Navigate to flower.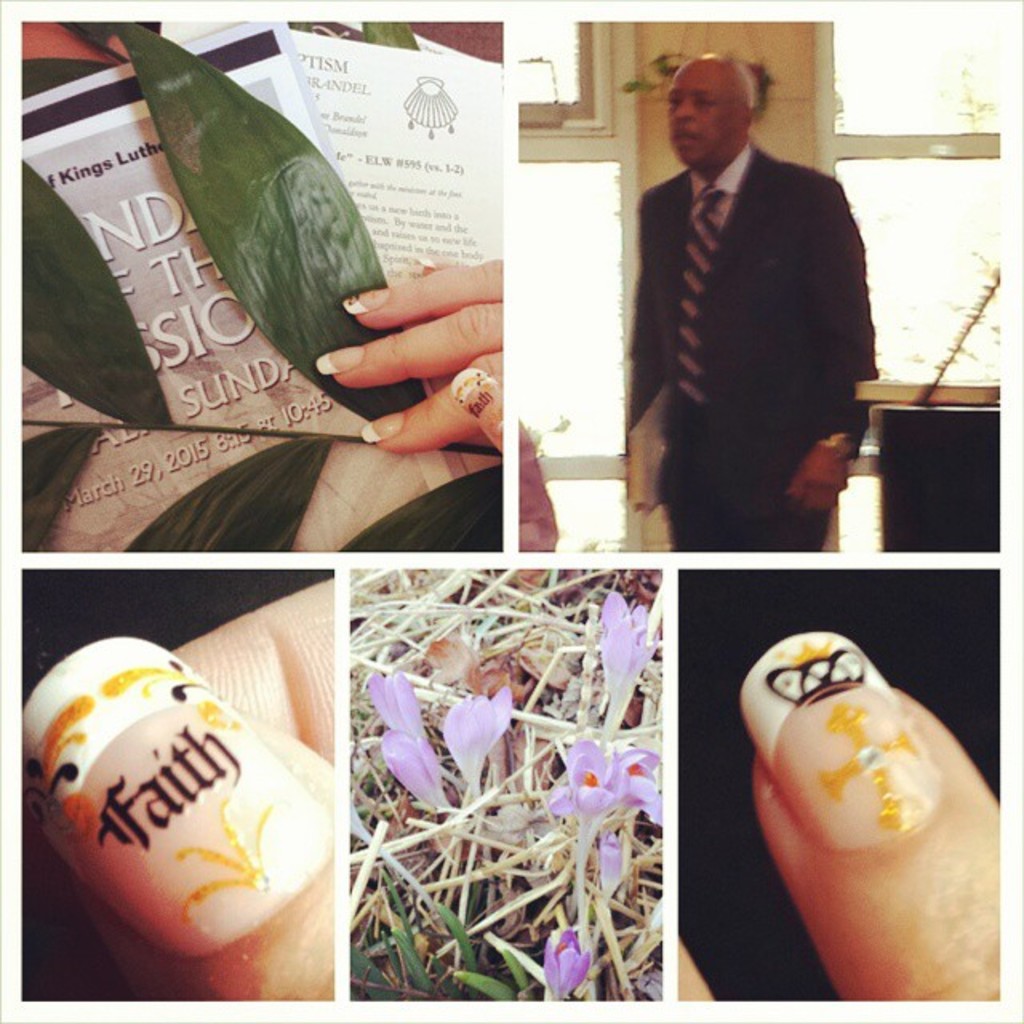
Navigation target: [x1=594, y1=586, x2=658, y2=728].
